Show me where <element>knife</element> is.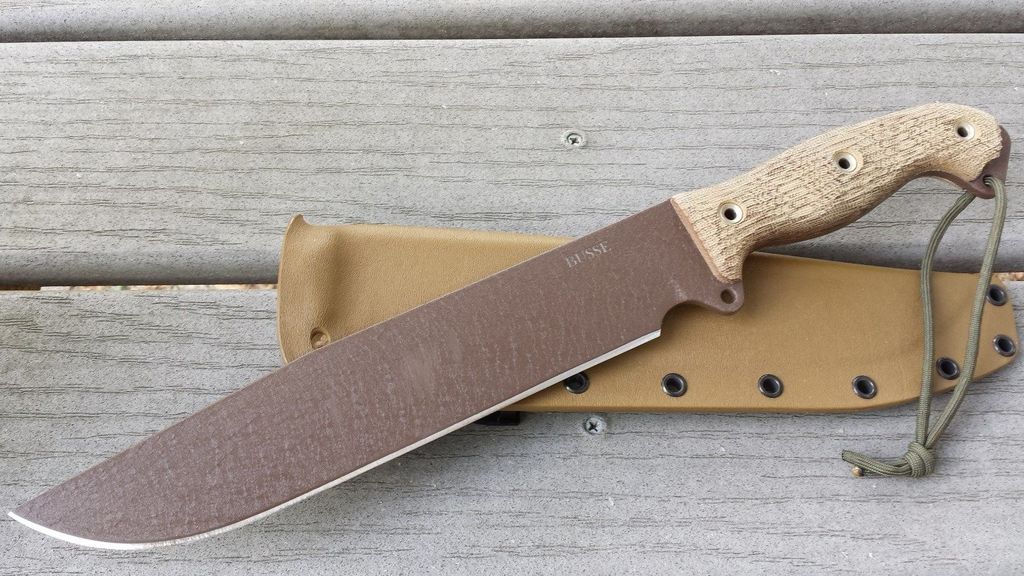
<element>knife</element> is at [x1=8, y1=97, x2=1011, y2=553].
